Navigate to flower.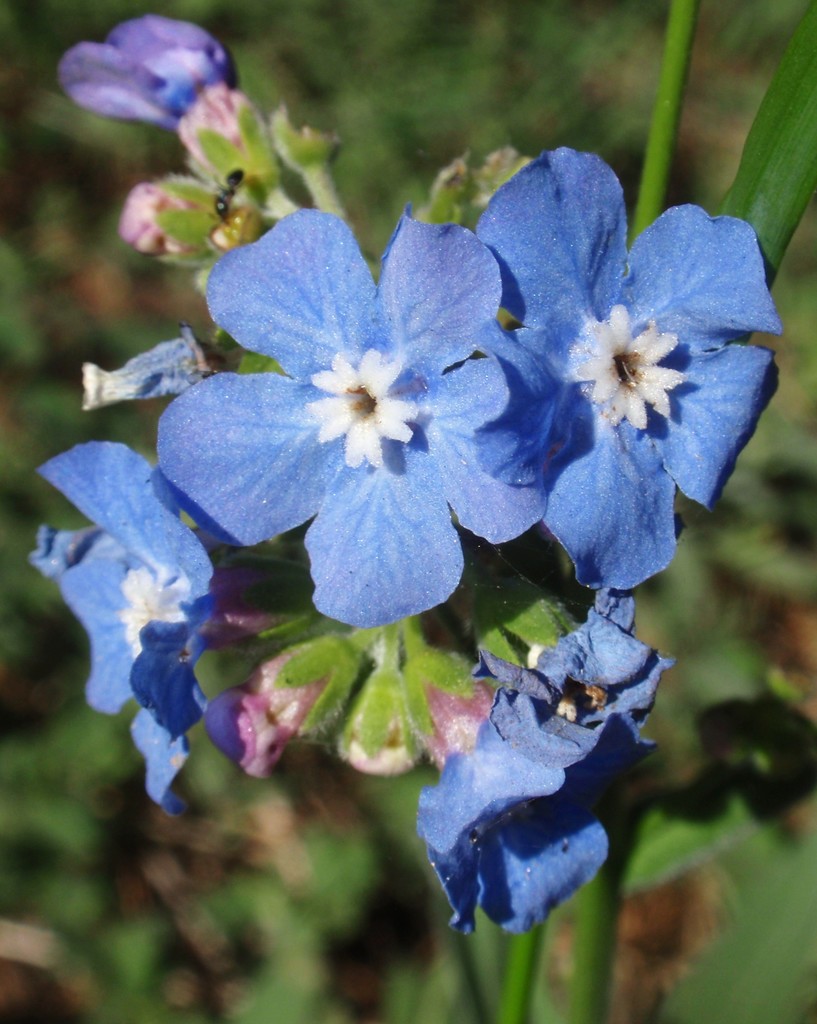
Navigation target: bbox(26, 434, 215, 812).
